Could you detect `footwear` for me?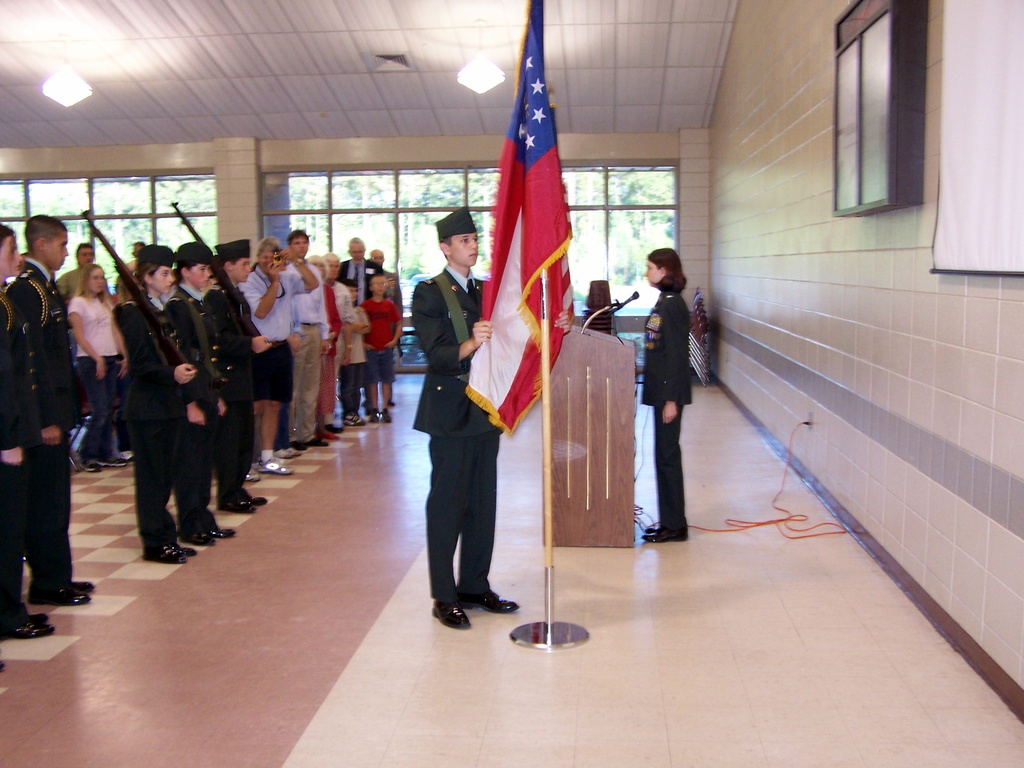
Detection result: bbox(0, 611, 60, 641).
